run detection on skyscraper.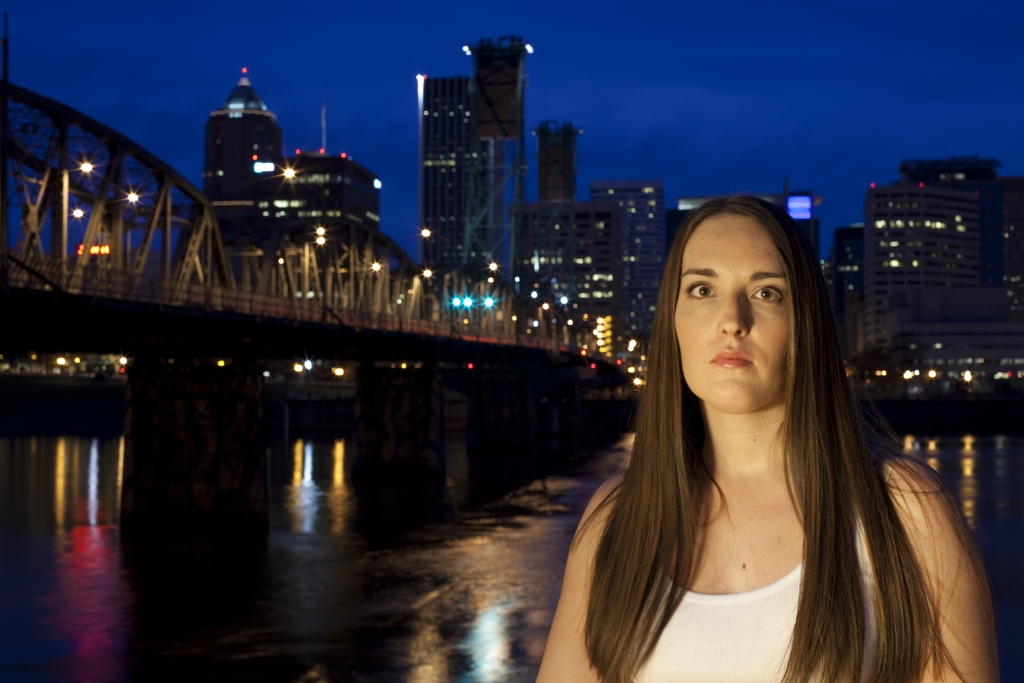
Result: x1=509, y1=195, x2=624, y2=361.
